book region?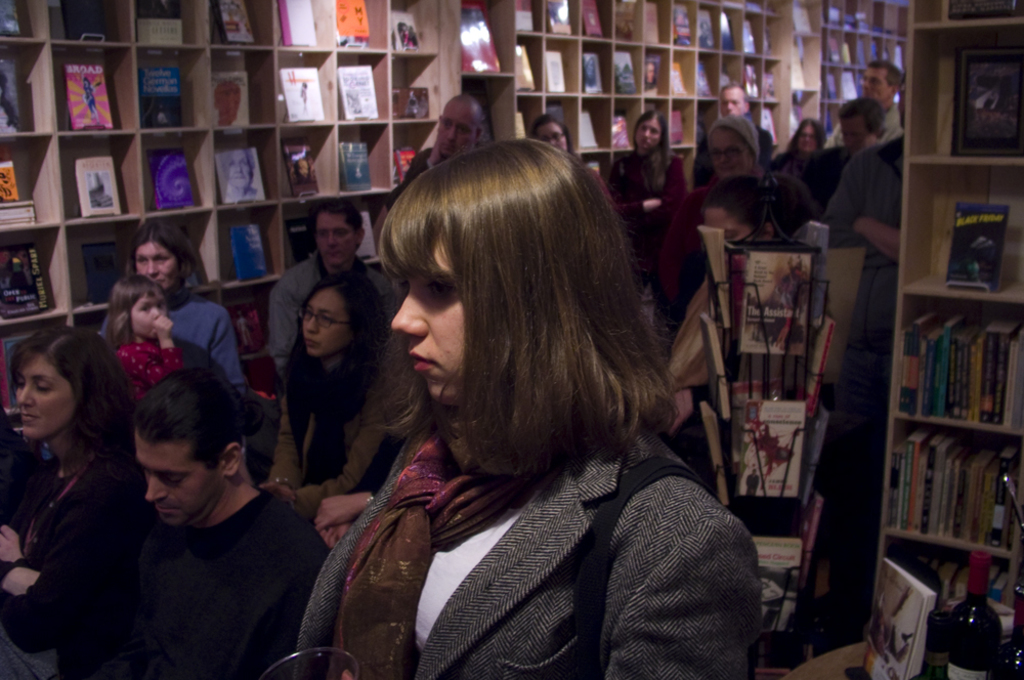
(left=948, top=48, right=1023, bottom=164)
